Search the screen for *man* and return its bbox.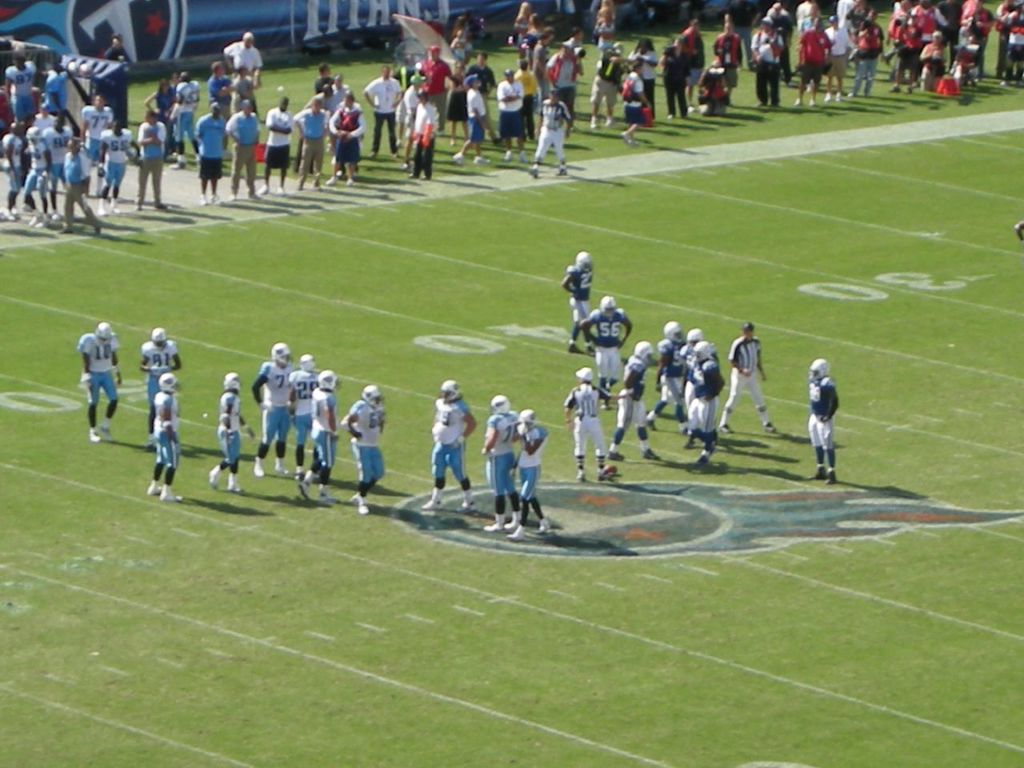
Found: [x1=404, y1=73, x2=430, y2=169].
